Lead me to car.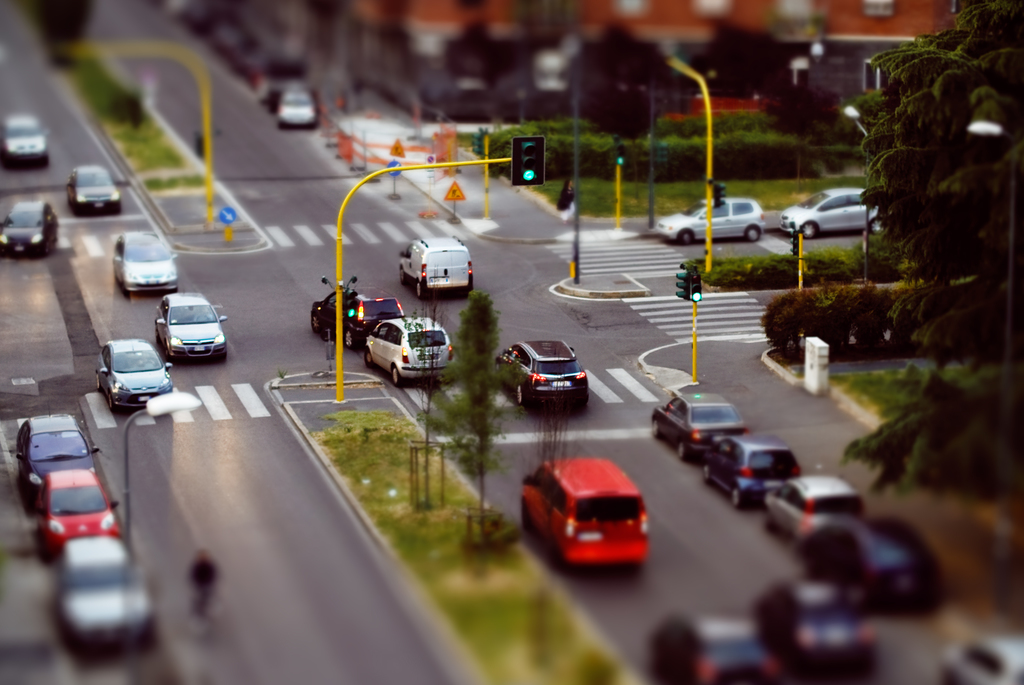
Lead to [x1=99, y1=337, x2=173, y2=408].
